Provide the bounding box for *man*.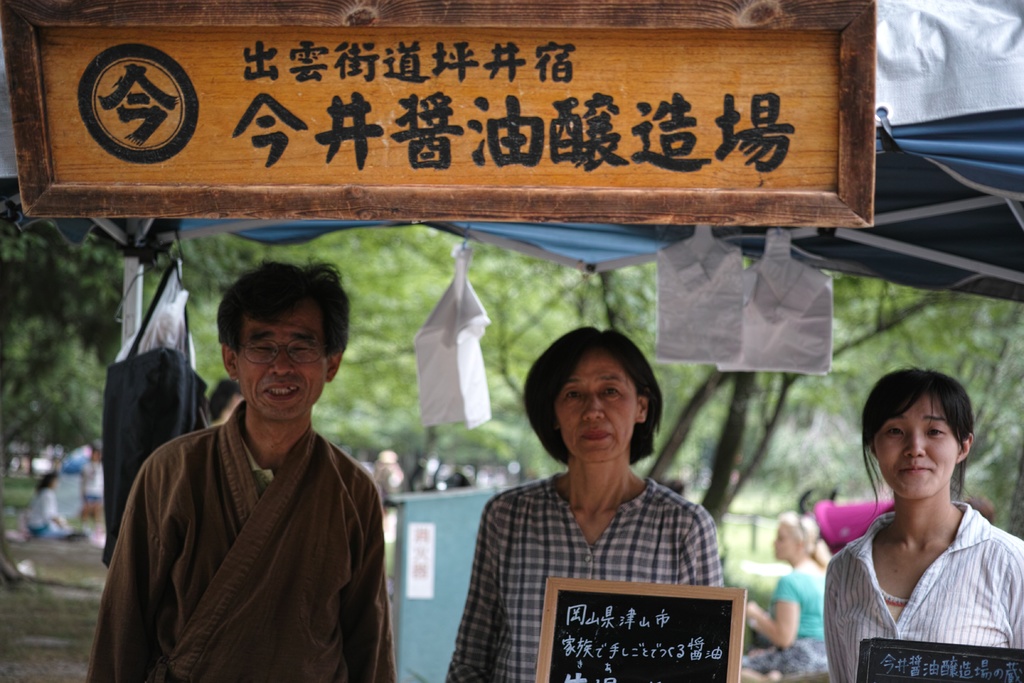
locate(102, 263, 406, 682).
